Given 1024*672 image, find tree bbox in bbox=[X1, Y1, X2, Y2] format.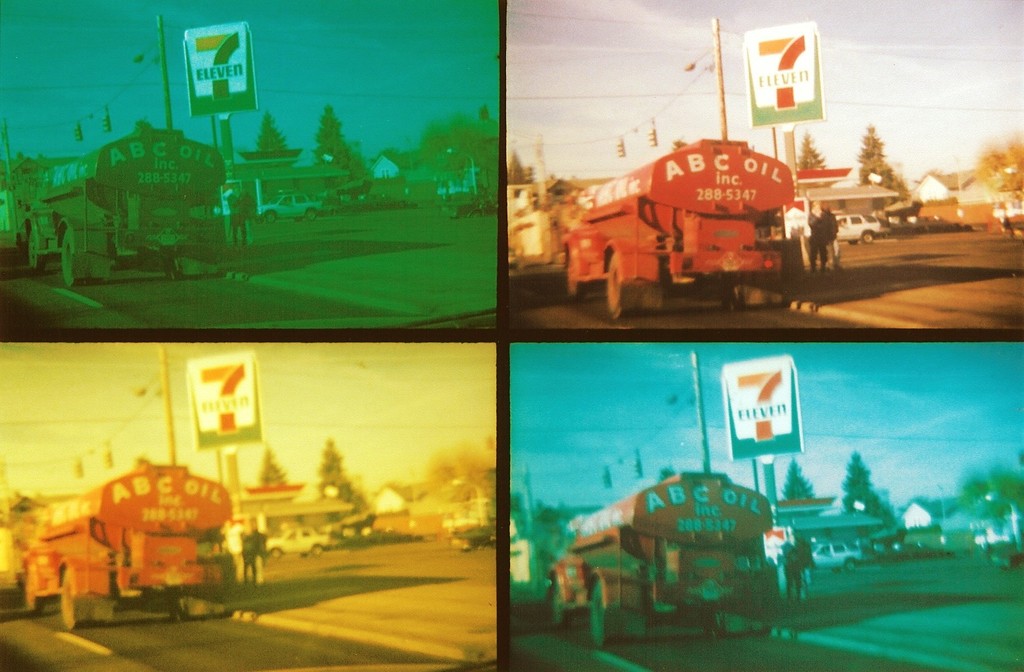
bbox=[259, 111, 286, 148].
